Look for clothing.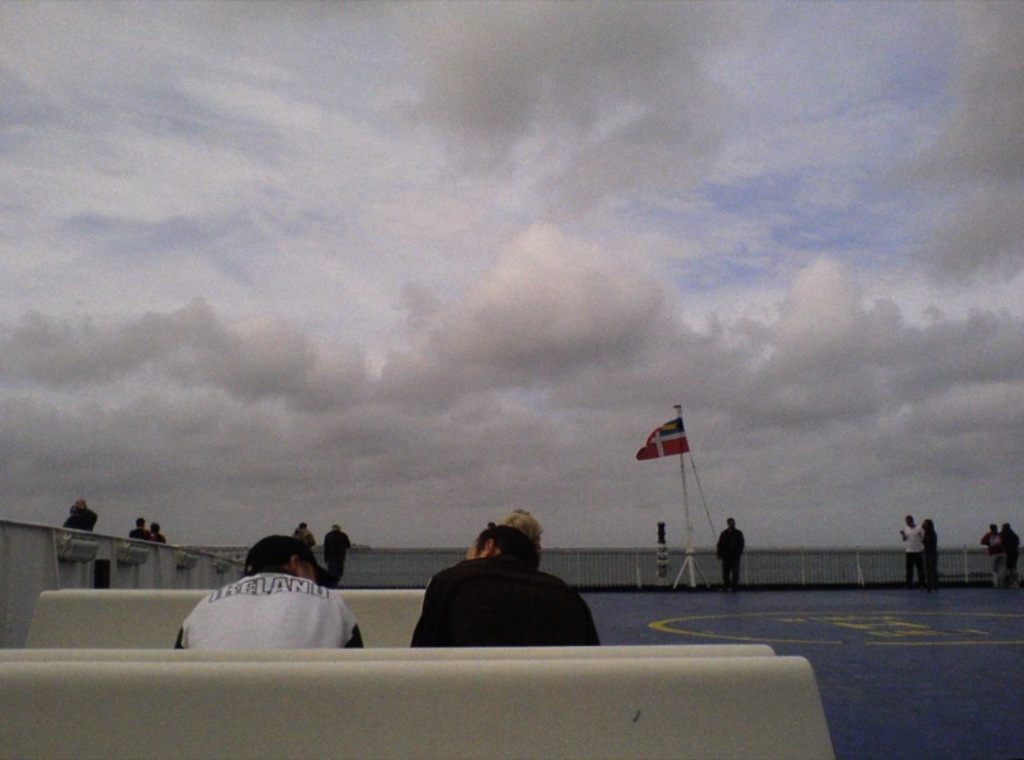
Found: 325 530 355 581.
